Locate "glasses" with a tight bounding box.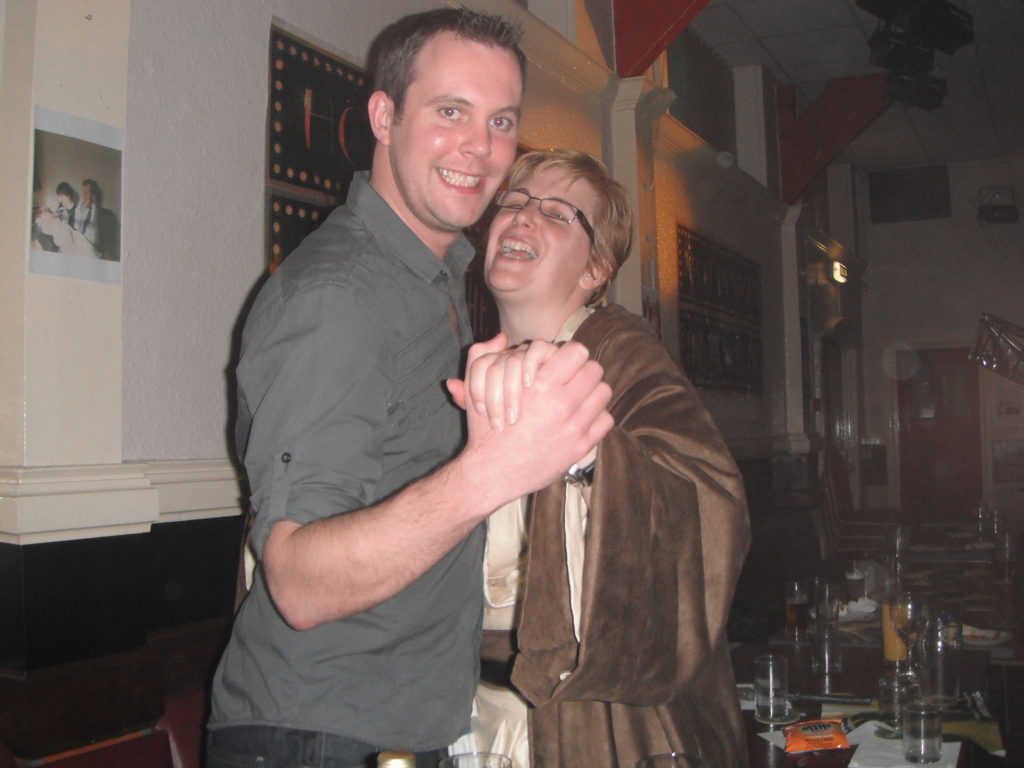
bbox(479, 186, 600, 257).
